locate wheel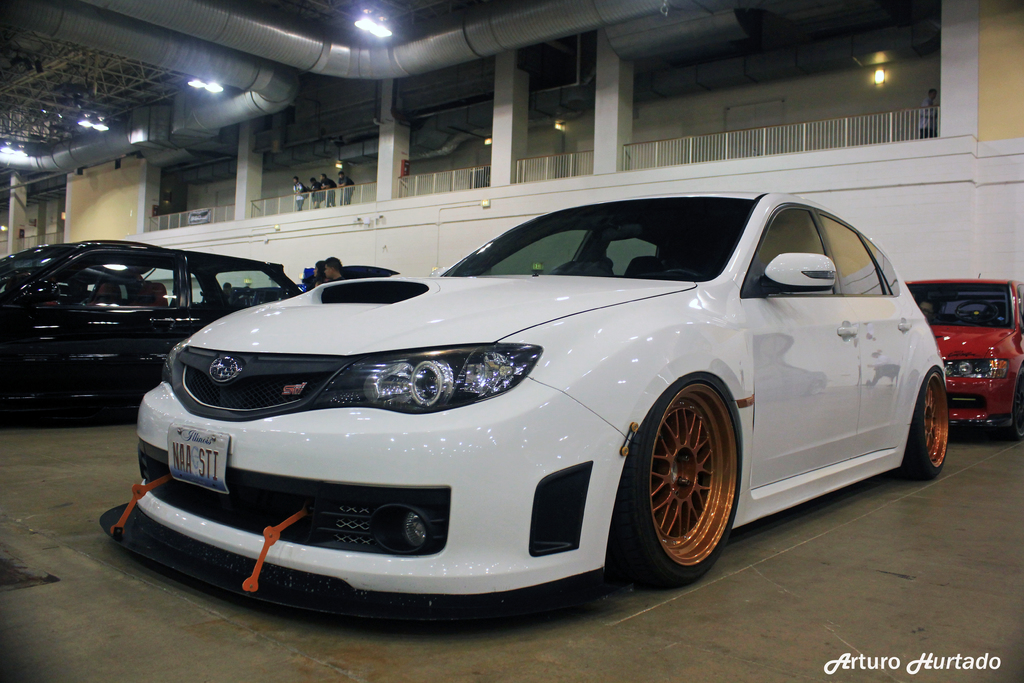
bbox=(659, 269, 698, 284)
